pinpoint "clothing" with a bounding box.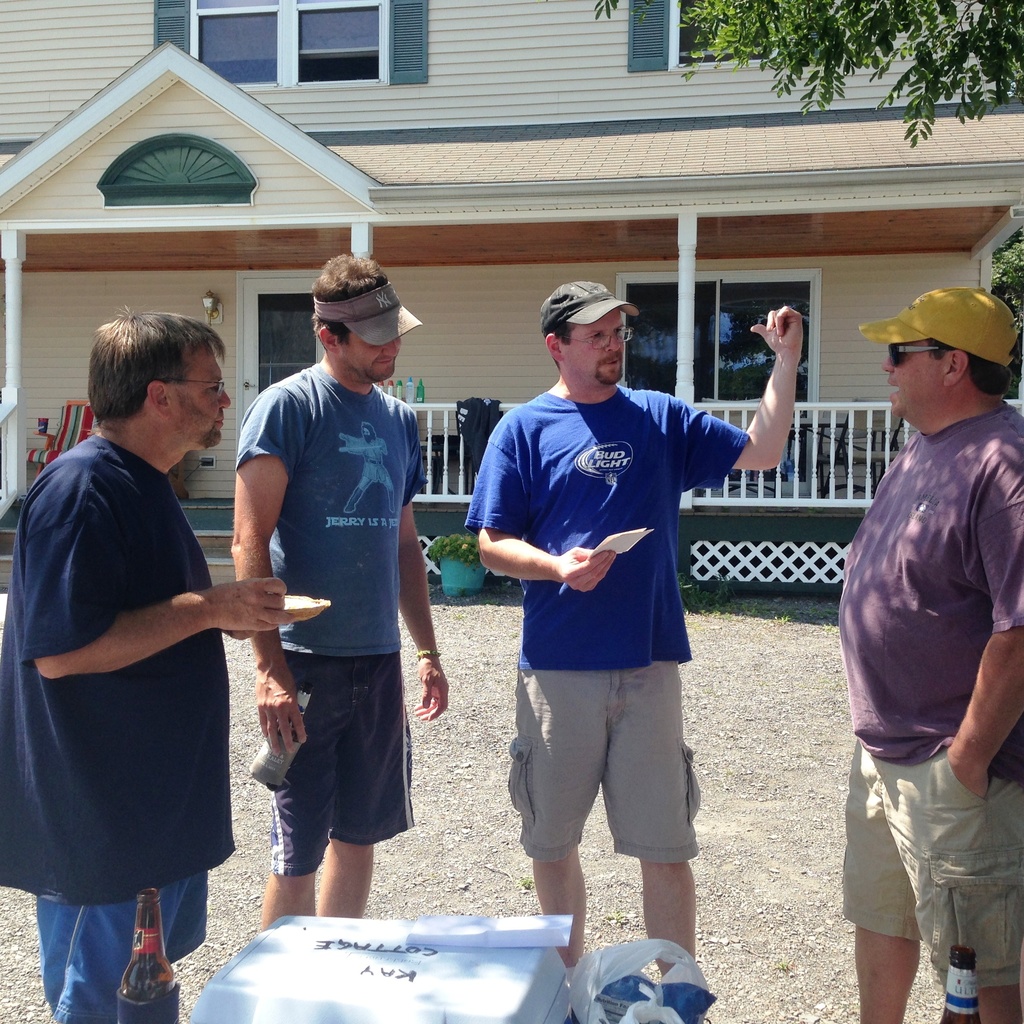
pyautogui.locateOnScreen(0, 431, 232, 1023).
